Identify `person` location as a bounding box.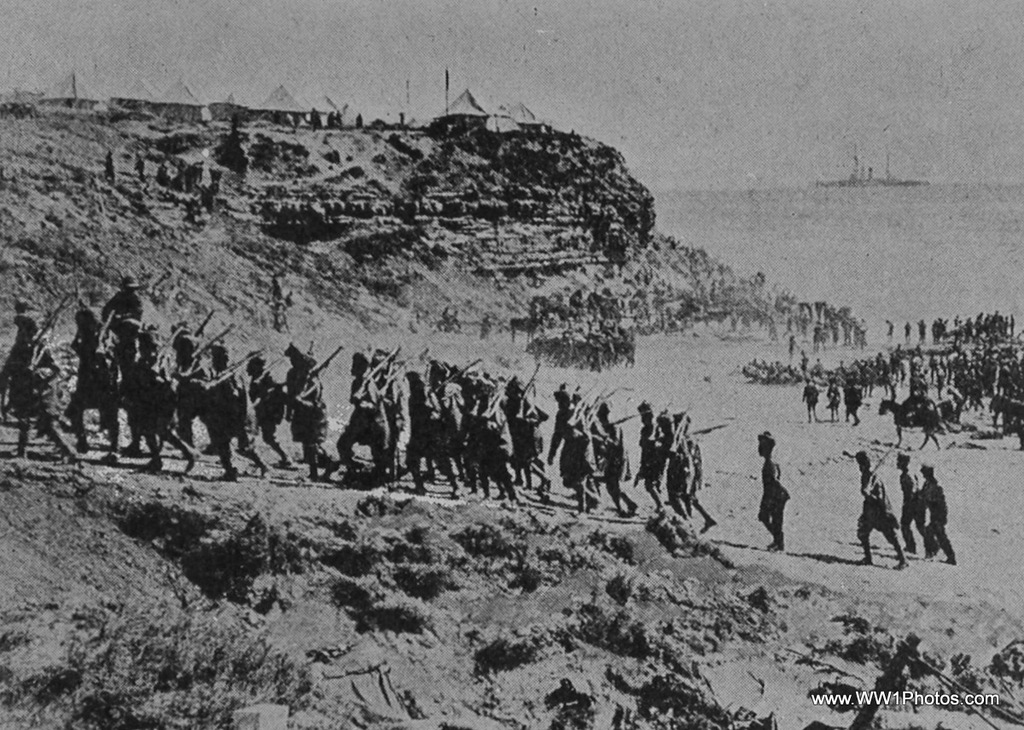
206/337/244/459.
